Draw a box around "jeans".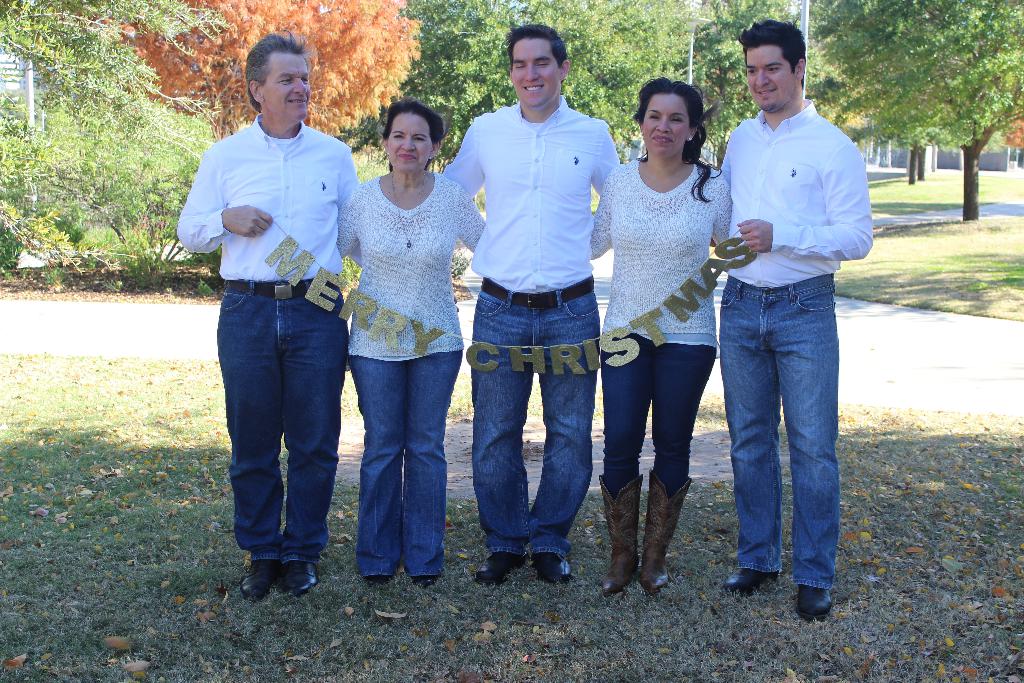
<region>718, 272, 842, 589</region>.
